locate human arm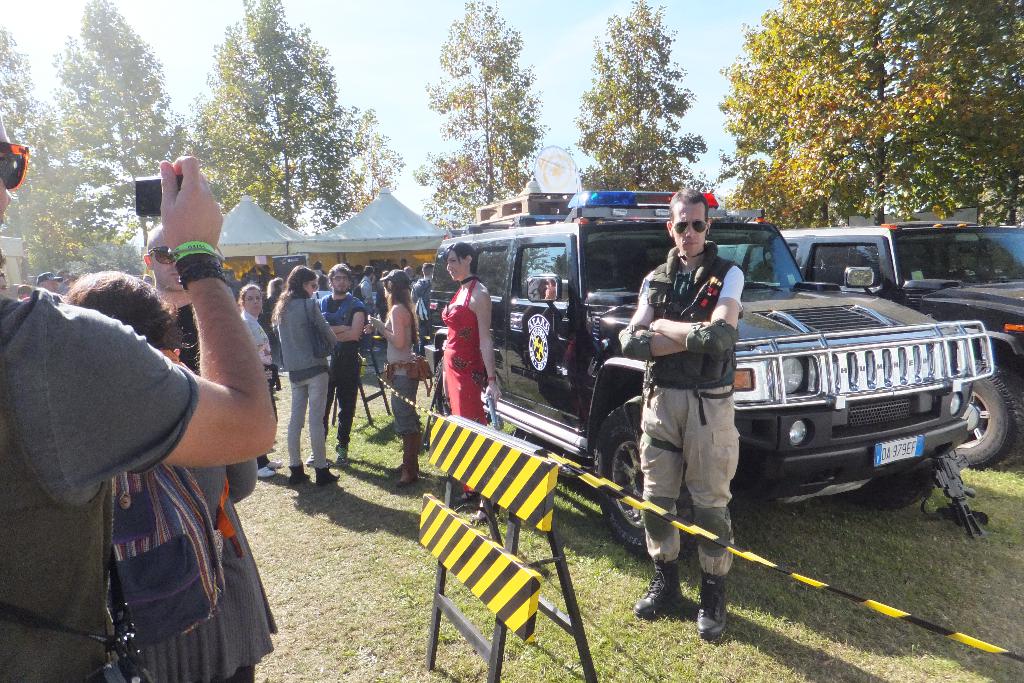
364, 300, 416, 359
